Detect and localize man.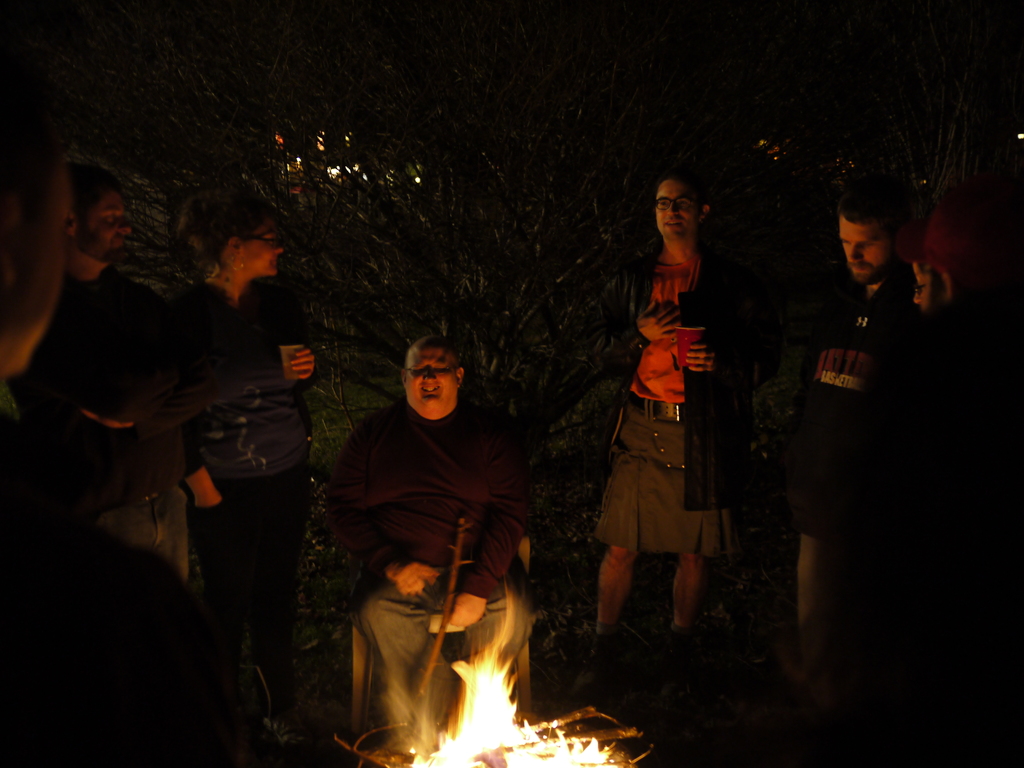
Localized at <region>307, 317, 547, 741</region>.
